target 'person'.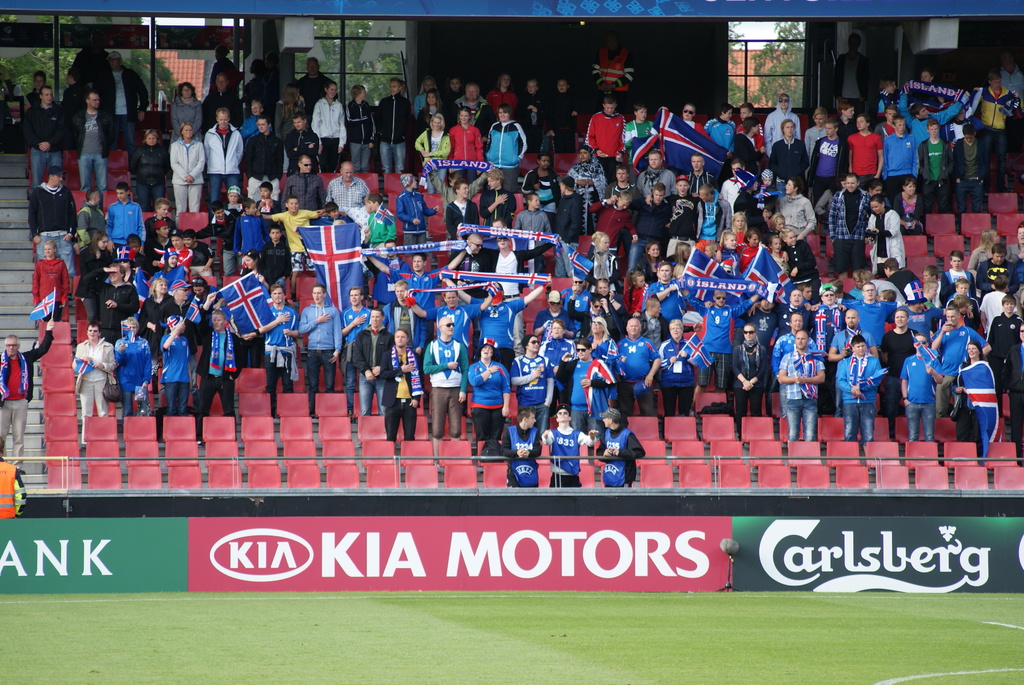
Target region: Rect(299, 51, 317, 114).
